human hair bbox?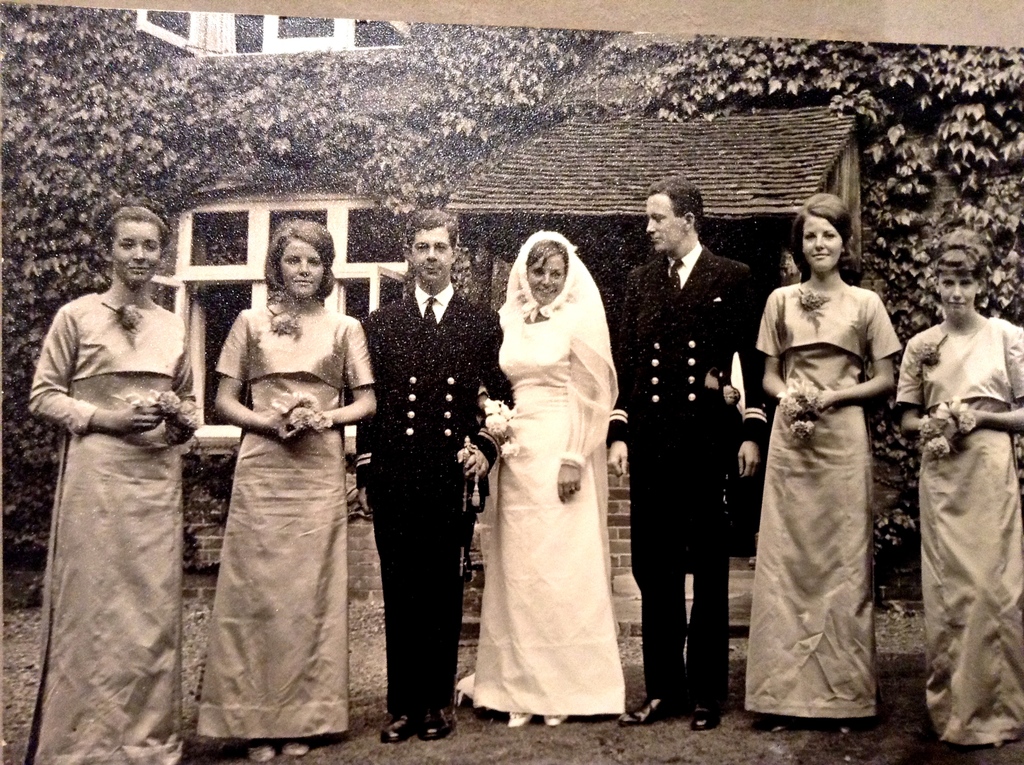
crop(96, 202, 171, 254)
